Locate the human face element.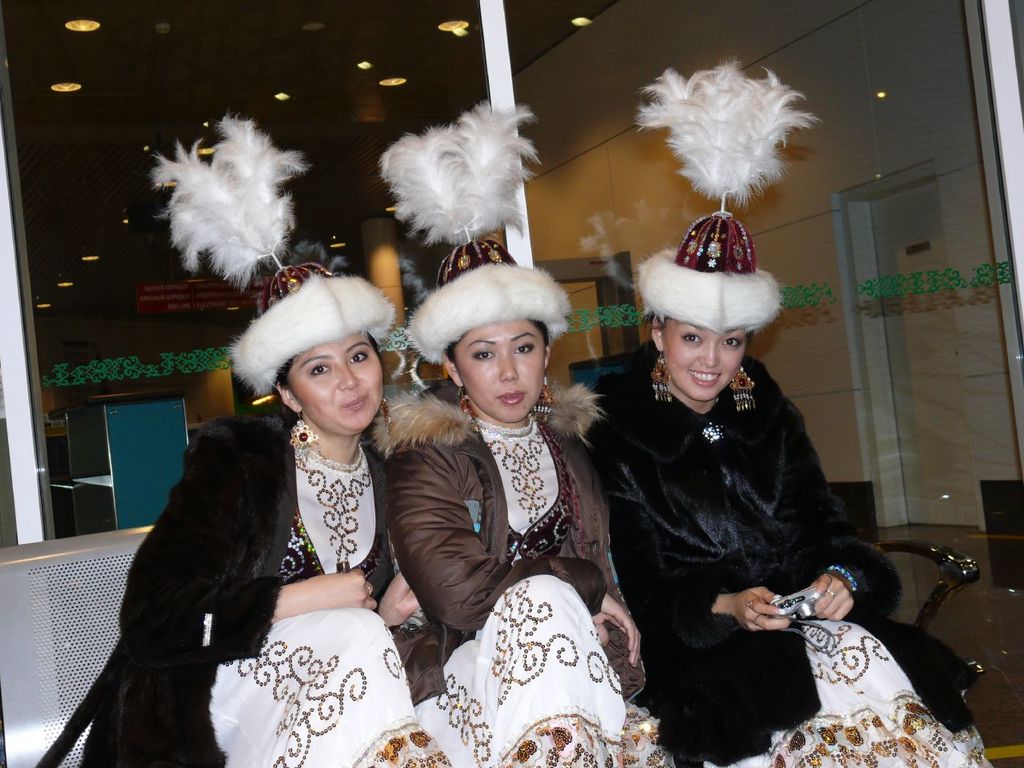
Element bbox: locate(662, 318, 746, 399).
